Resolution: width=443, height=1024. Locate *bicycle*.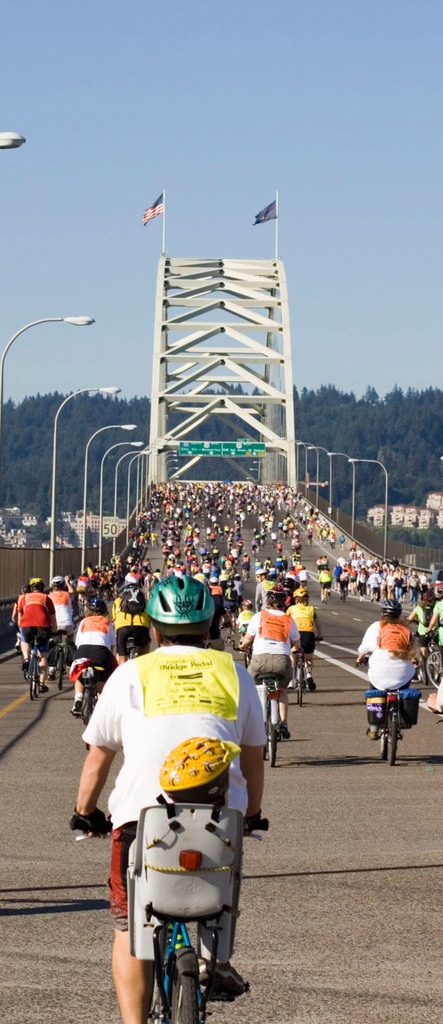
detection(14, 623, 42, 702).
